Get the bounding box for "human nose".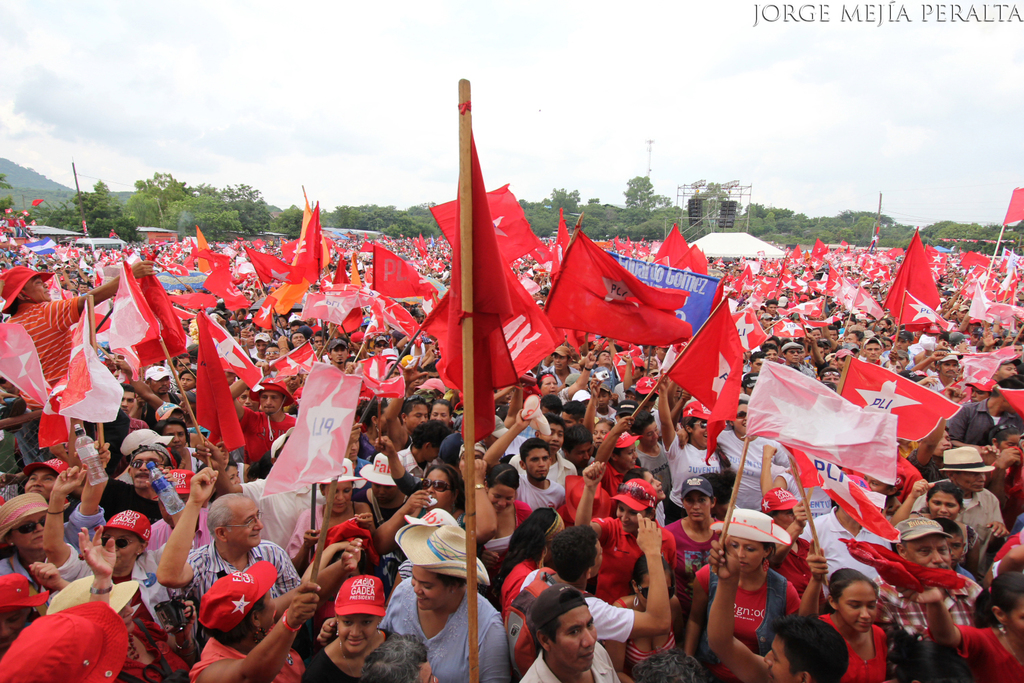
rect(34, 479, 41, 484).
